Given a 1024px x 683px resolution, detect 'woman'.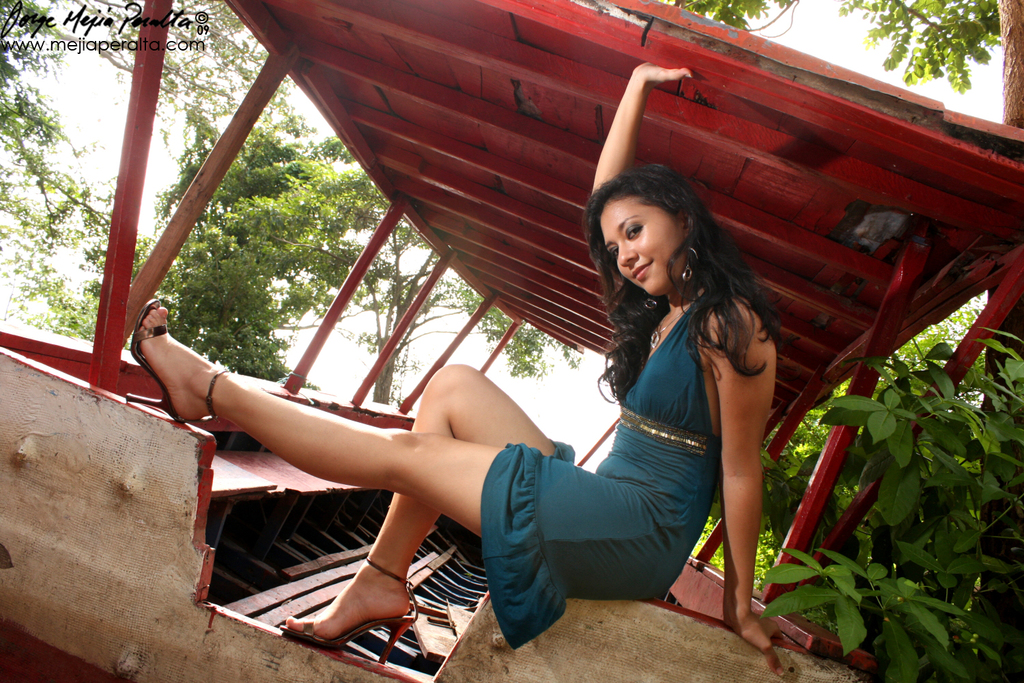
bbox(126, 67, 797, 681).
